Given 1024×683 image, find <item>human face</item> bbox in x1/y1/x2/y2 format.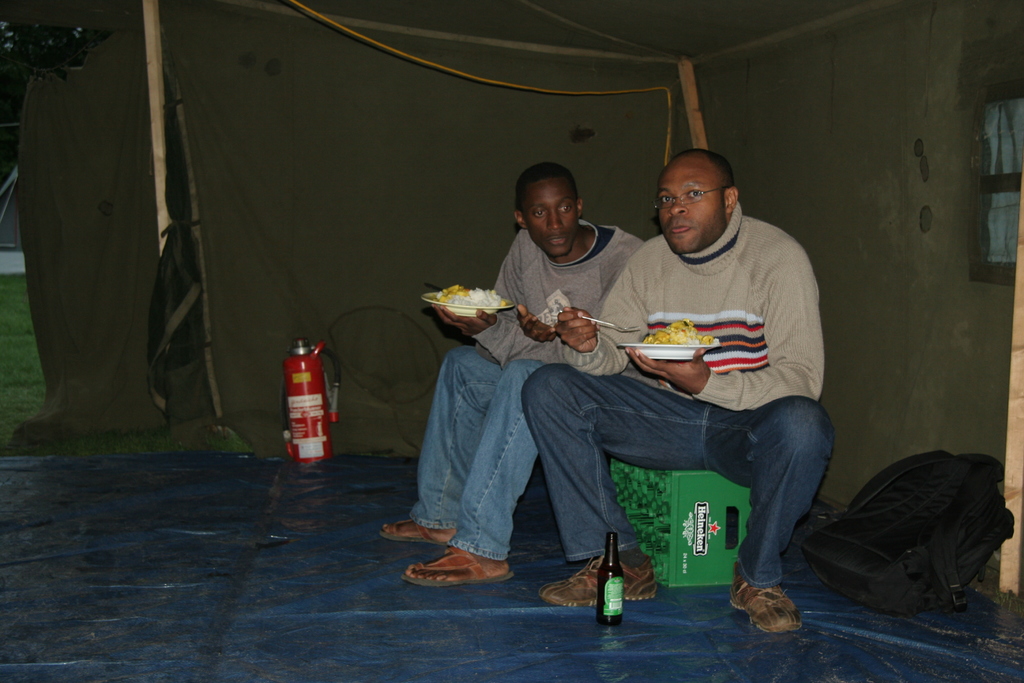
656/154/727/250.
